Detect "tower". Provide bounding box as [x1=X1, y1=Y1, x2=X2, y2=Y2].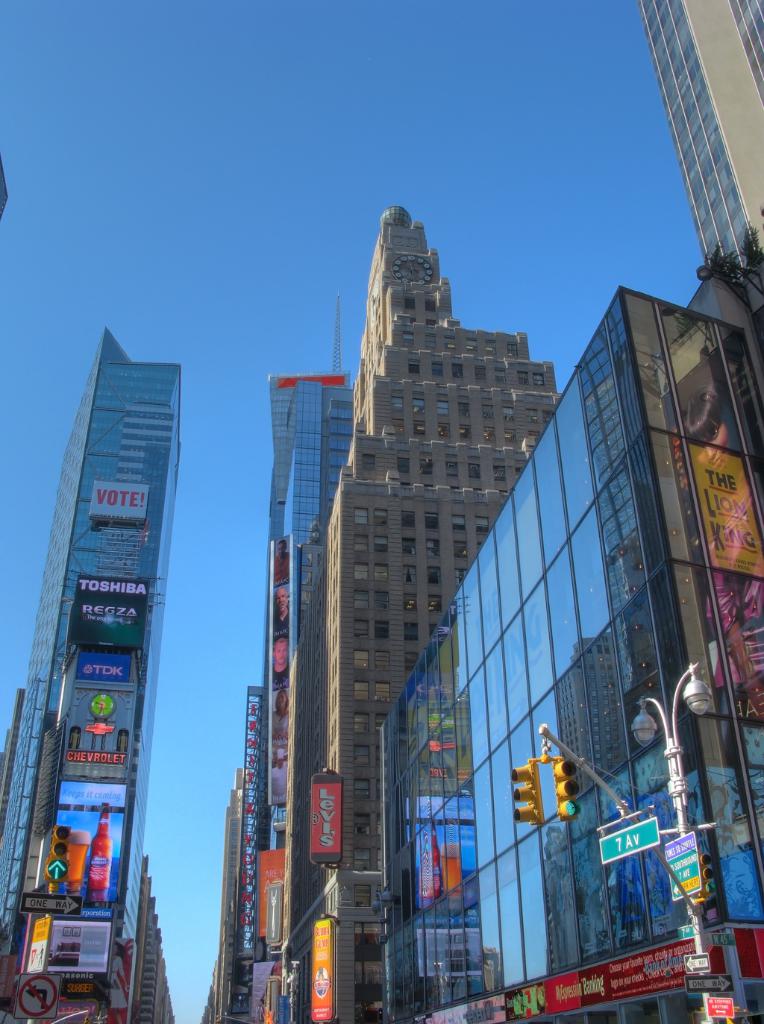
[x1=196, y1=171, x2=707, y2=952].
